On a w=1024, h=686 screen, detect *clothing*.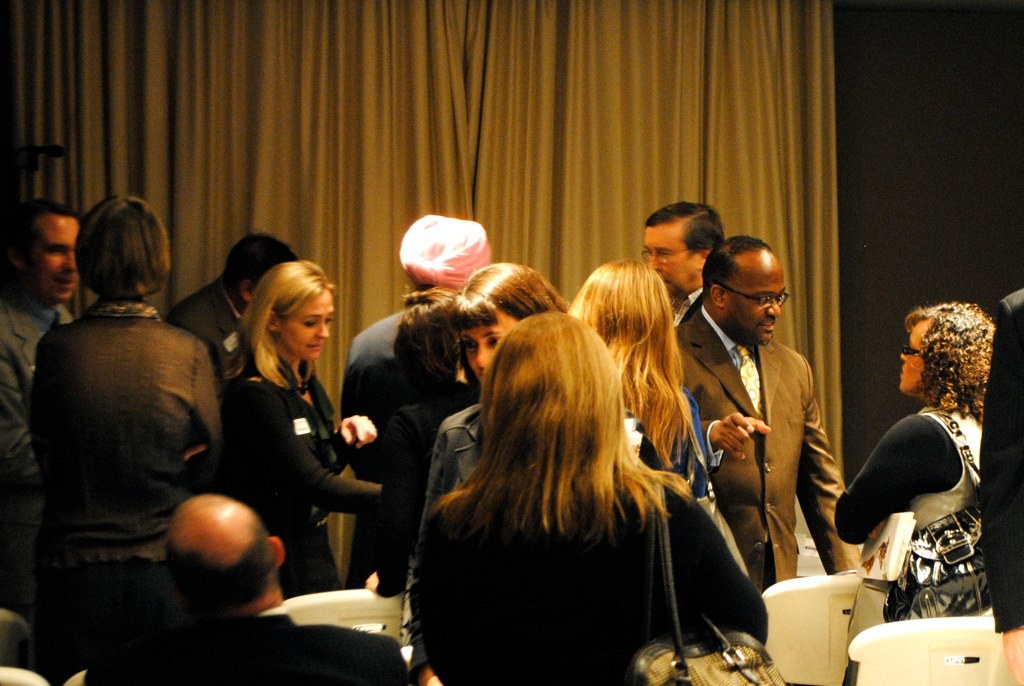
box=[22, 245, 229, 608].
